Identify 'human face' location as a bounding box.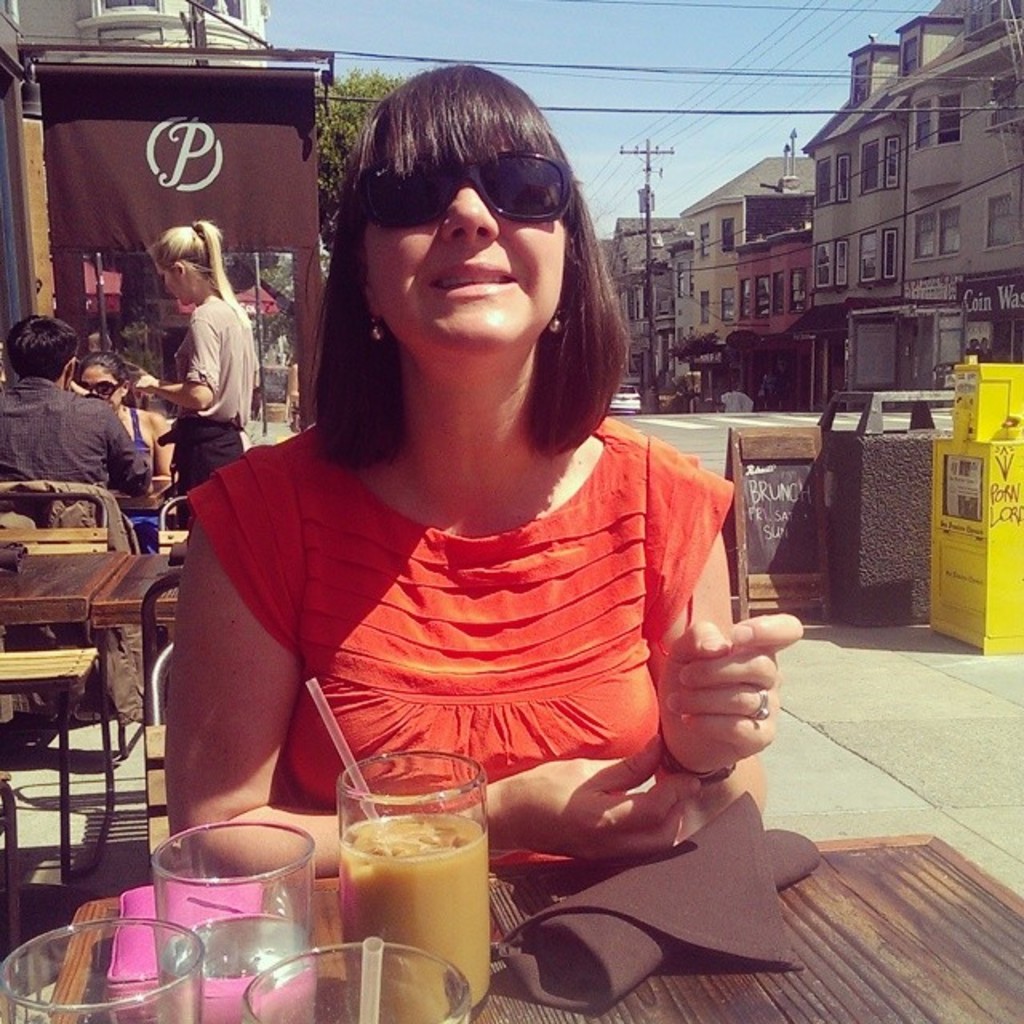
region(366, 77, 576, 352).
